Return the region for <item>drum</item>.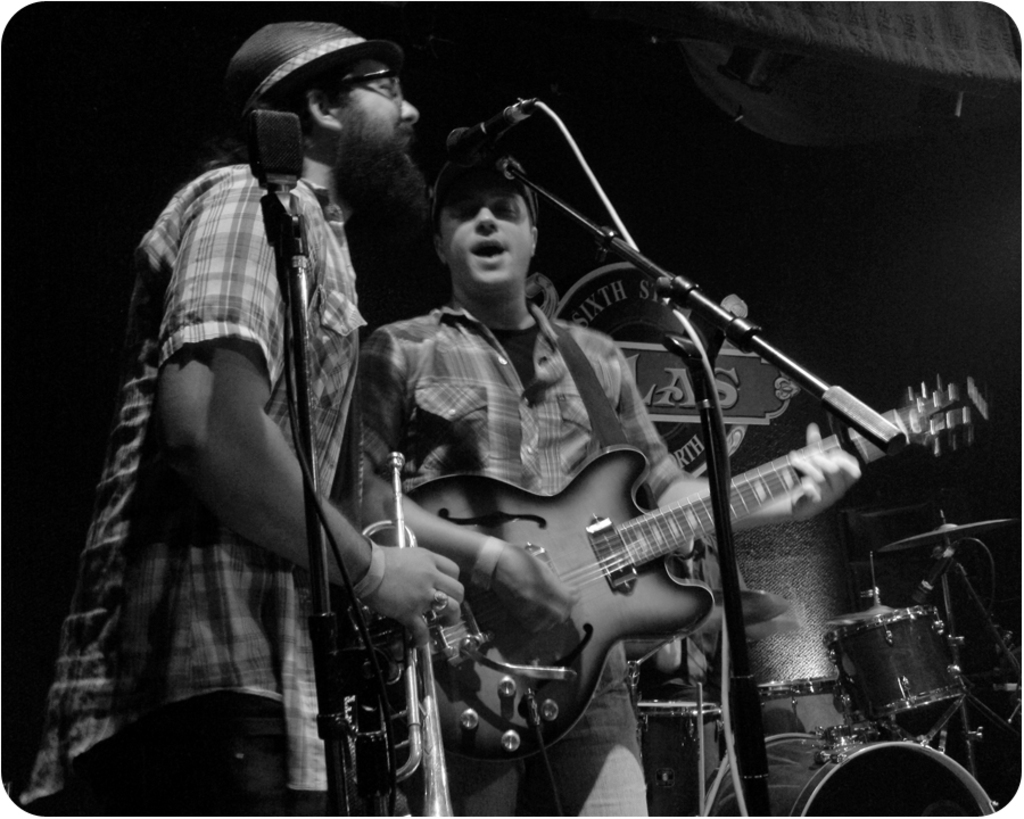
bbox=(638, 701, 719, 817).
